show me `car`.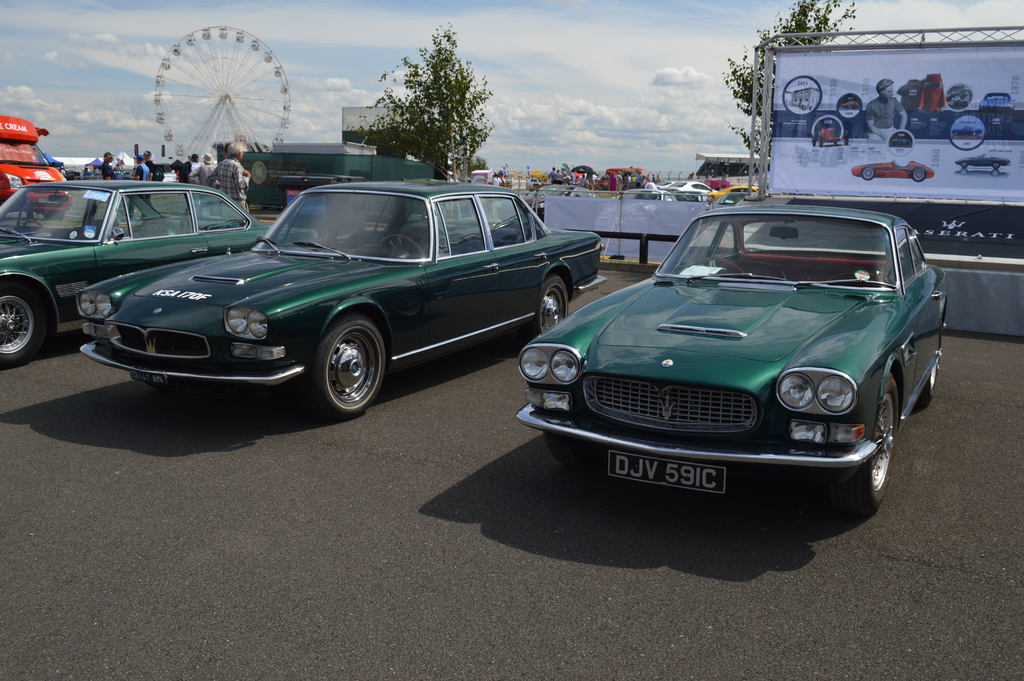
`car` is here: (x1=504, y1=195, x2=959, y2=511).
